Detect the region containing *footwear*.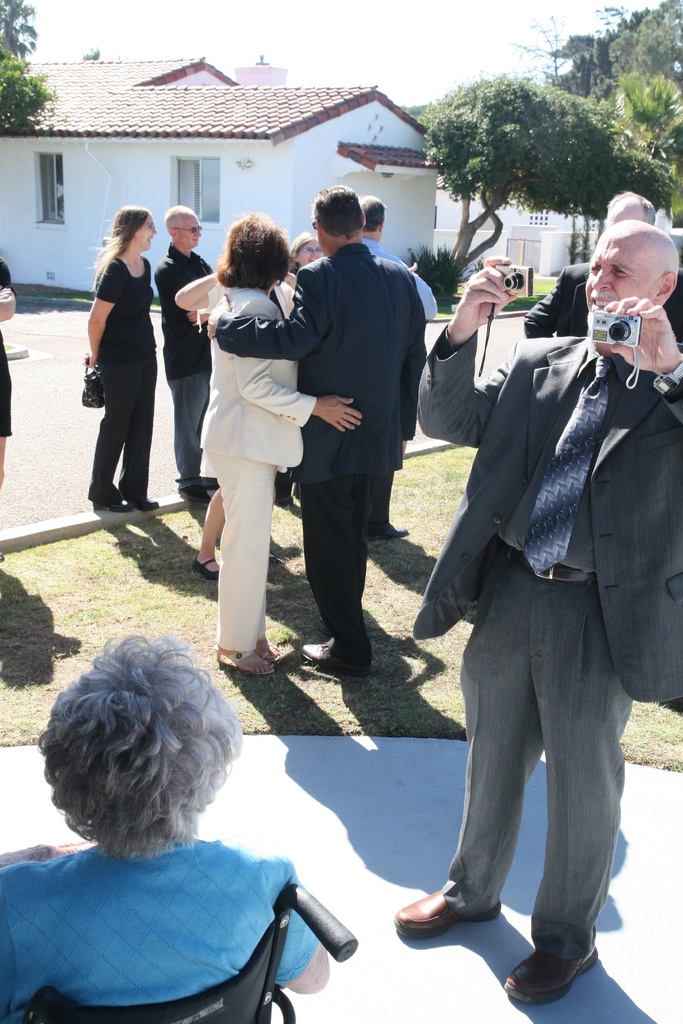
crop(213, 644, 281, 676).
